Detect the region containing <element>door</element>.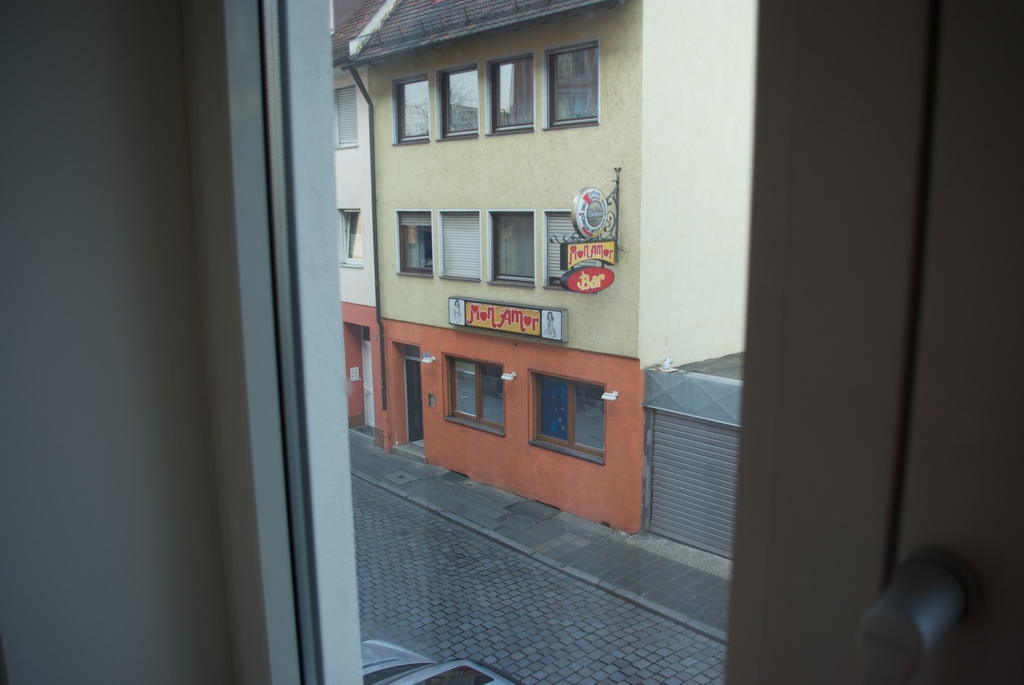
crop(356, 340, 375, 428).
